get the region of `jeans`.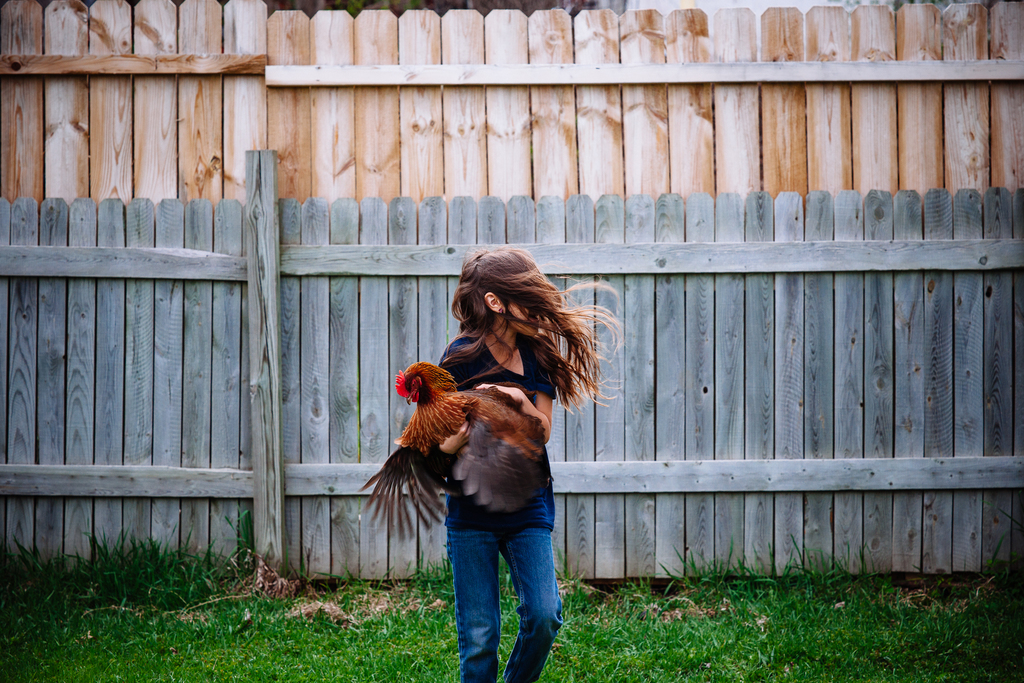
422,494,568,679.
